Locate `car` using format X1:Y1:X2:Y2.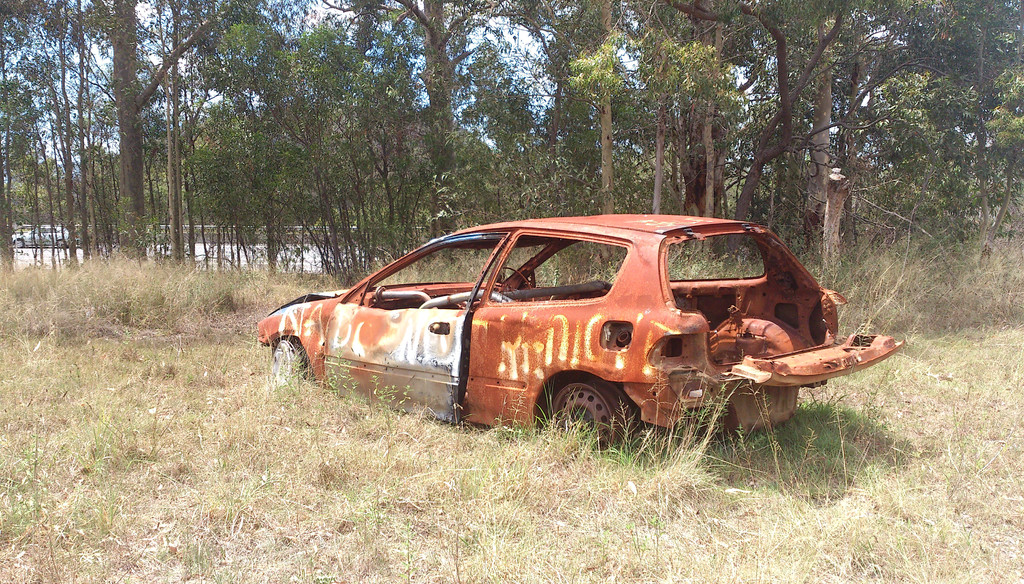
280:224:872:452.
